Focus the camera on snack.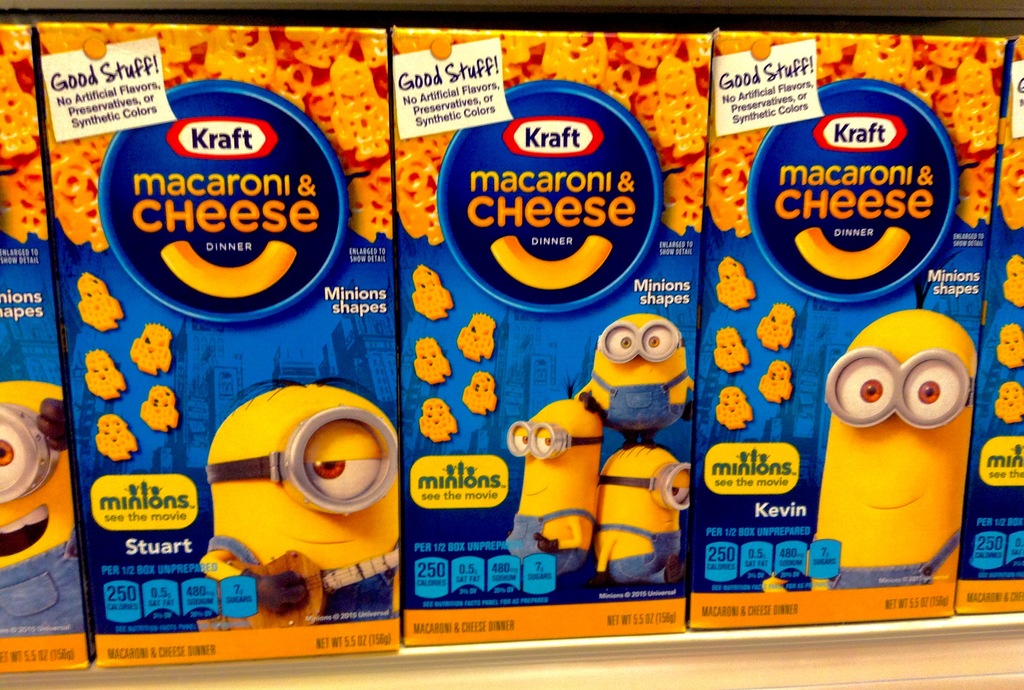
Focus region: [454, 313, 497, 361].
